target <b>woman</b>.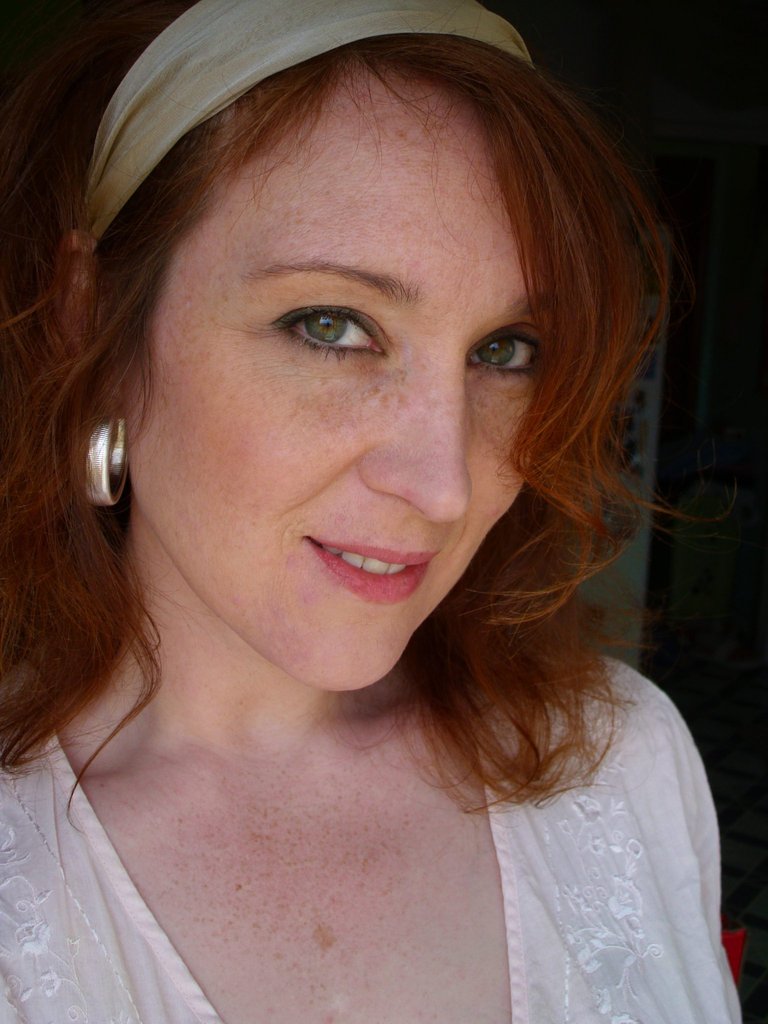
Target region: [0, 29, 751, 1016].
